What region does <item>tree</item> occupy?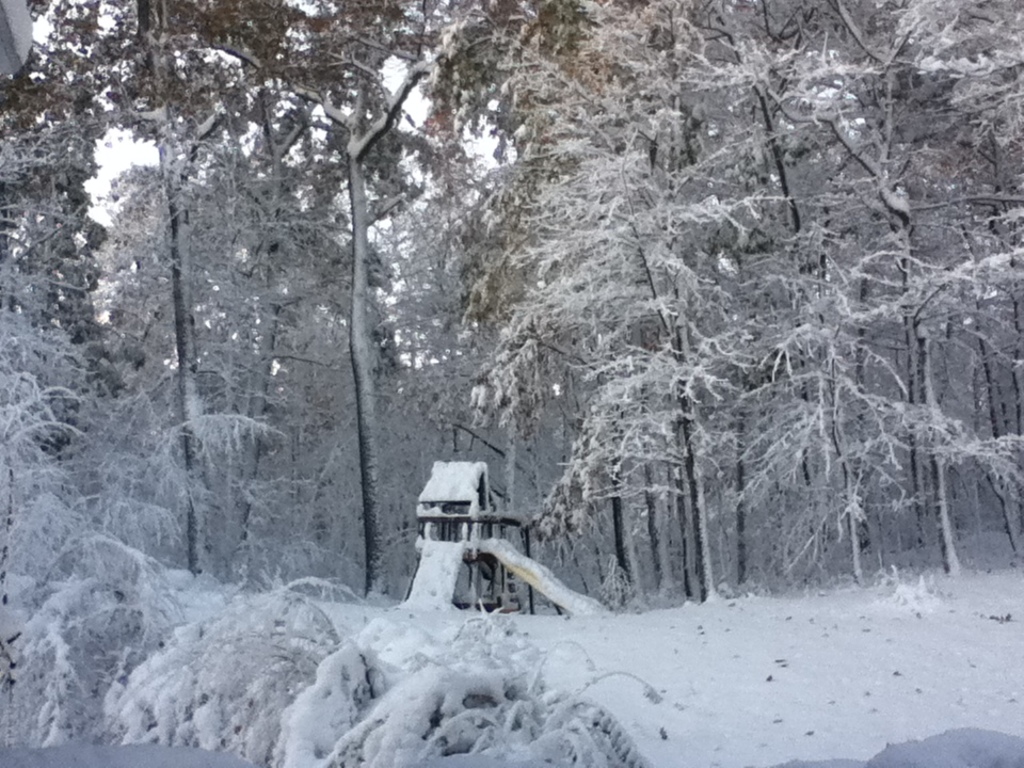
(x1=421, y1=0, x2=739, y2=603).
